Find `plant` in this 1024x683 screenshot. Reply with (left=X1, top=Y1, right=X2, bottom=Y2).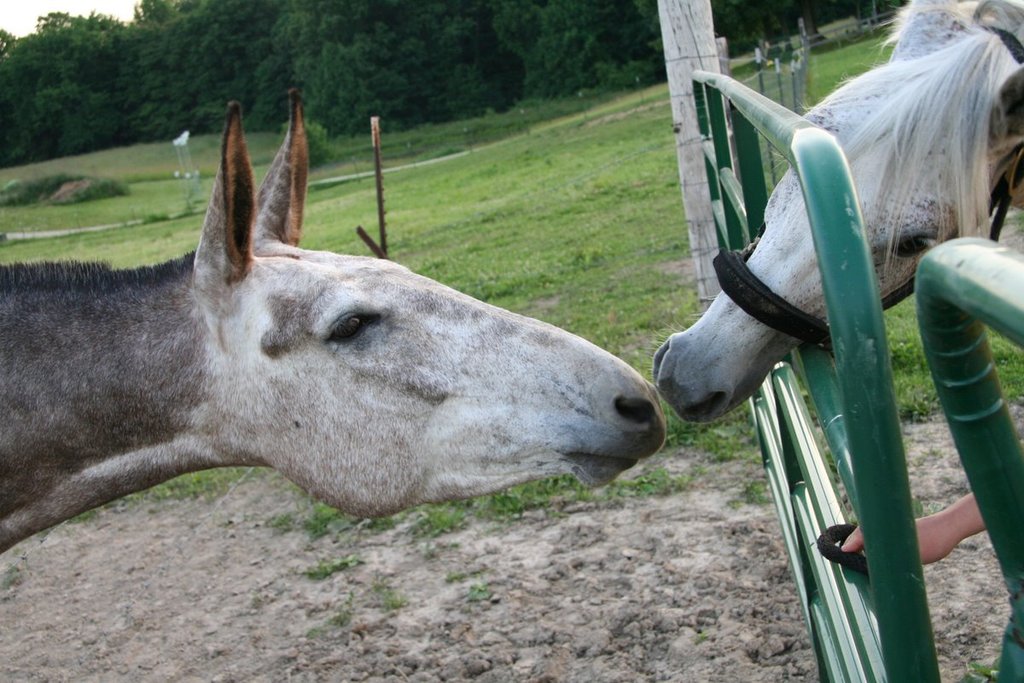
(left=301, top=506, right=344, bottom=533).
